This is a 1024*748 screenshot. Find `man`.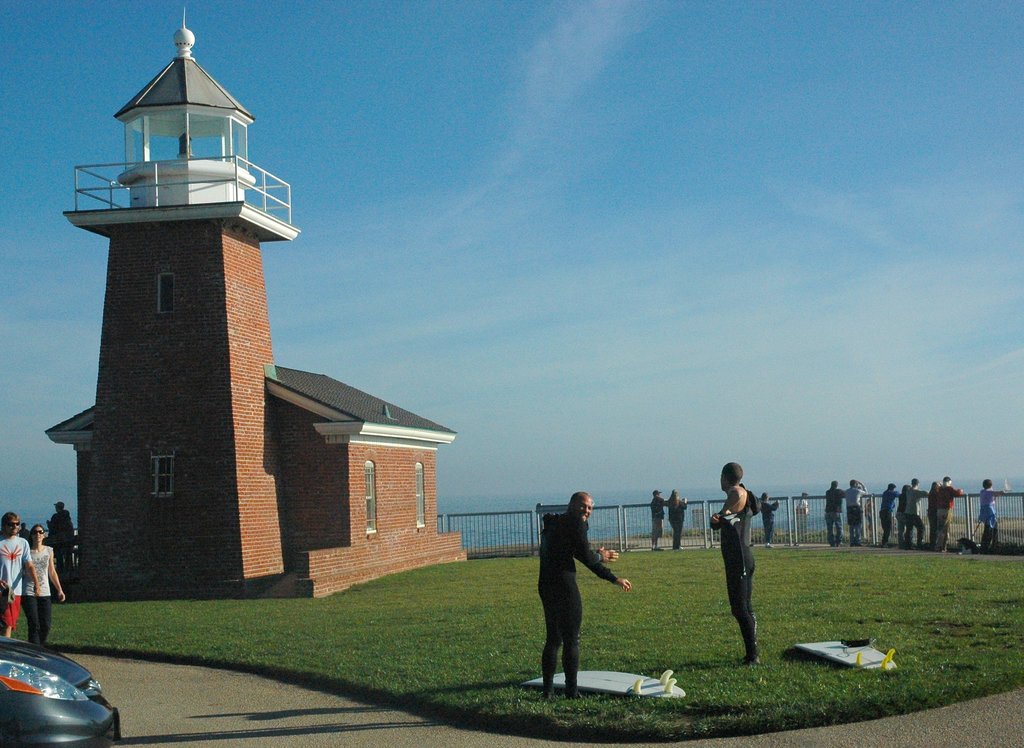
Bounding box: 875/480/902/539.
